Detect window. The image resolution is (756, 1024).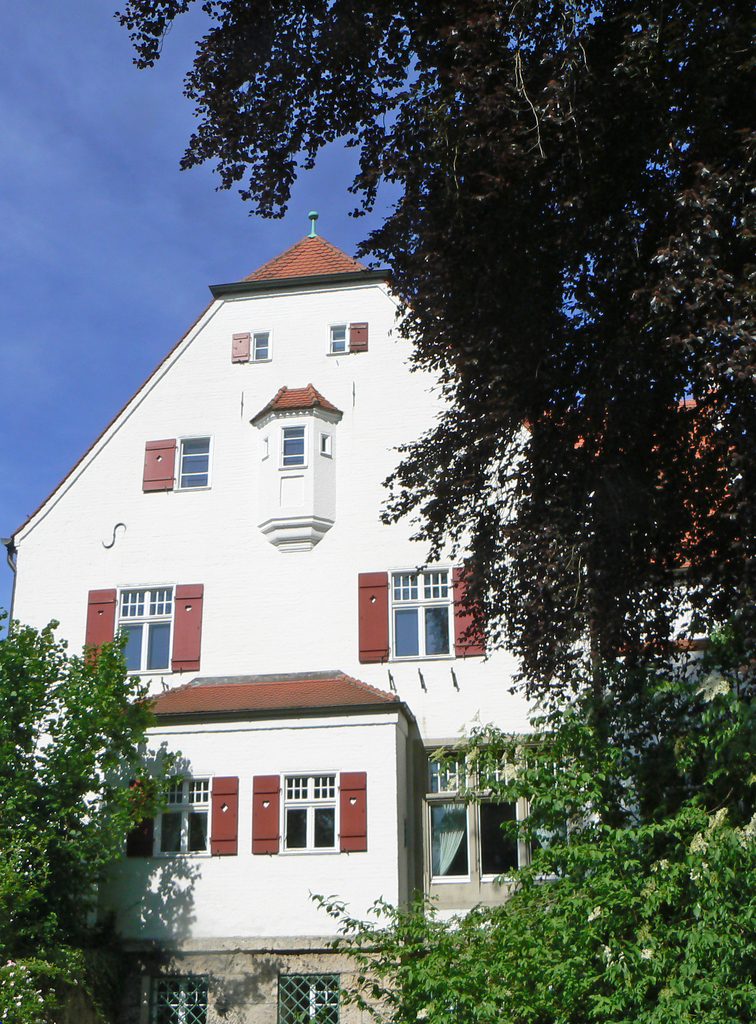
325 319 366 355.
